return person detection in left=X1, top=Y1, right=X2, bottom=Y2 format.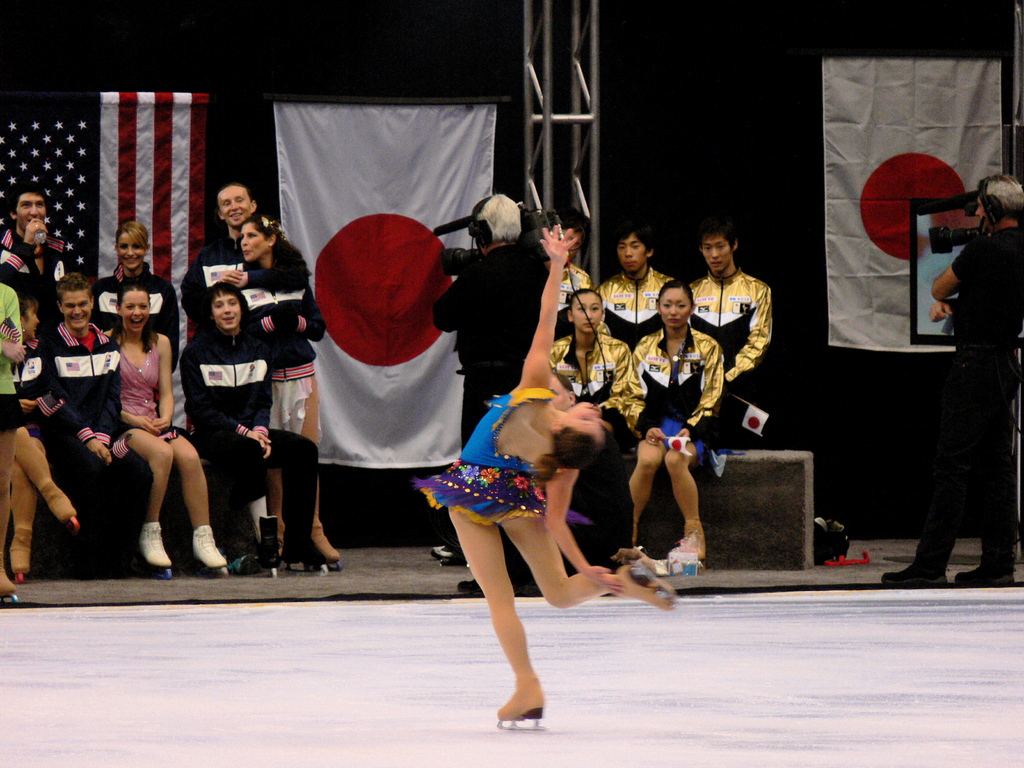
left=177, top=284, right=323, bottom=570.
